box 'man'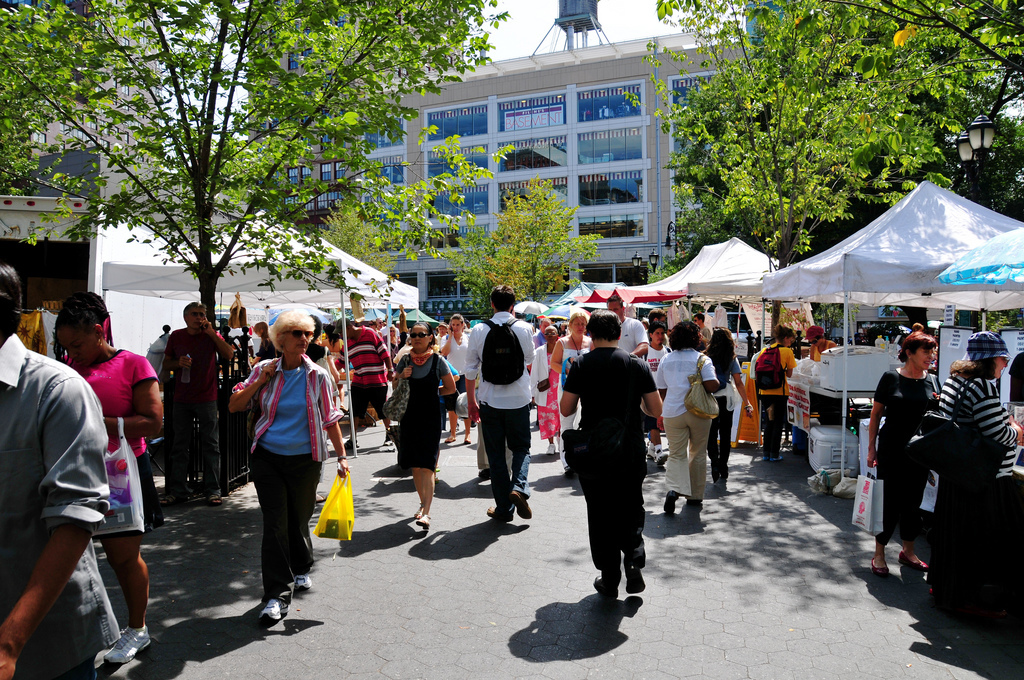
region(0, 270, 107, 679)
